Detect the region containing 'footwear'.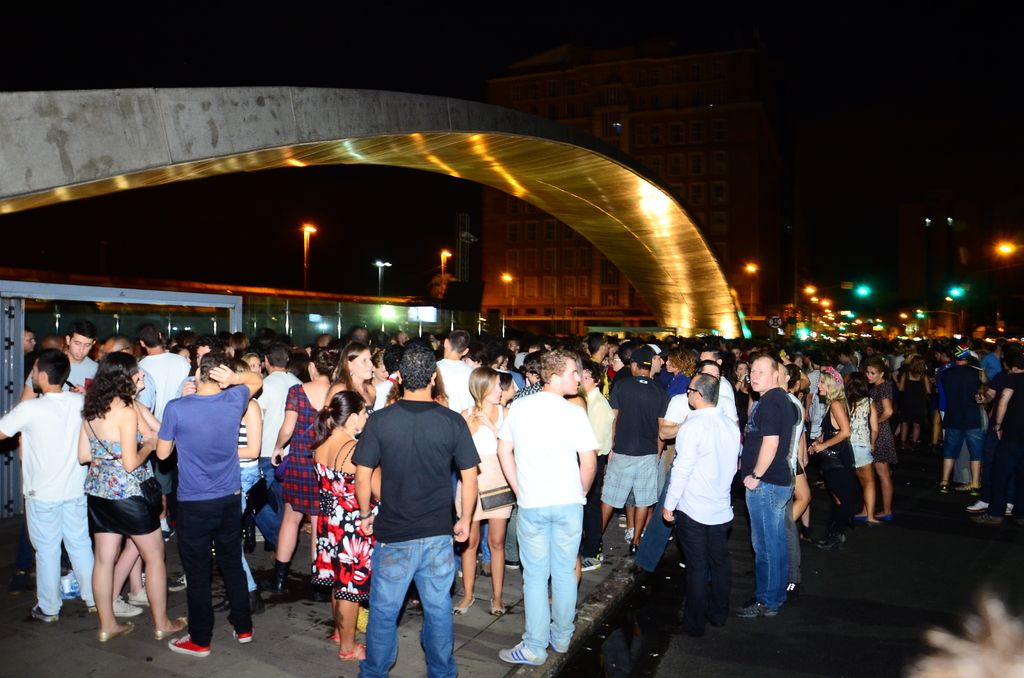
x1=879, y1=512, x2=897, y2=524.
